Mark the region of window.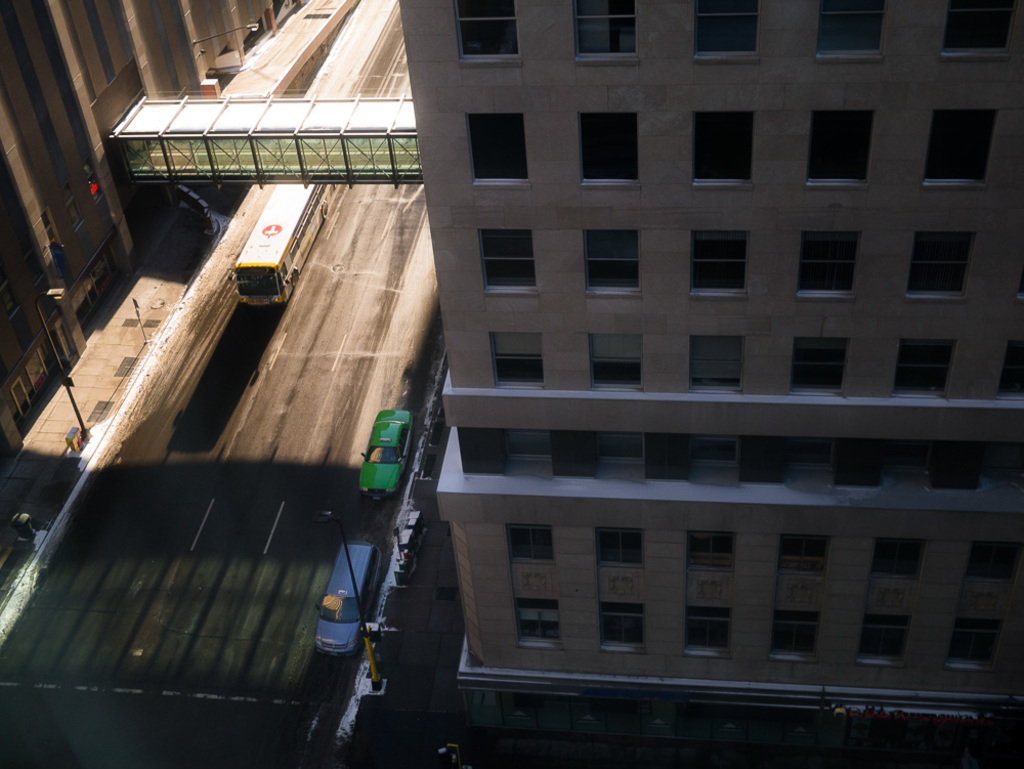
Region: detection(693, 110, 752, 179).
